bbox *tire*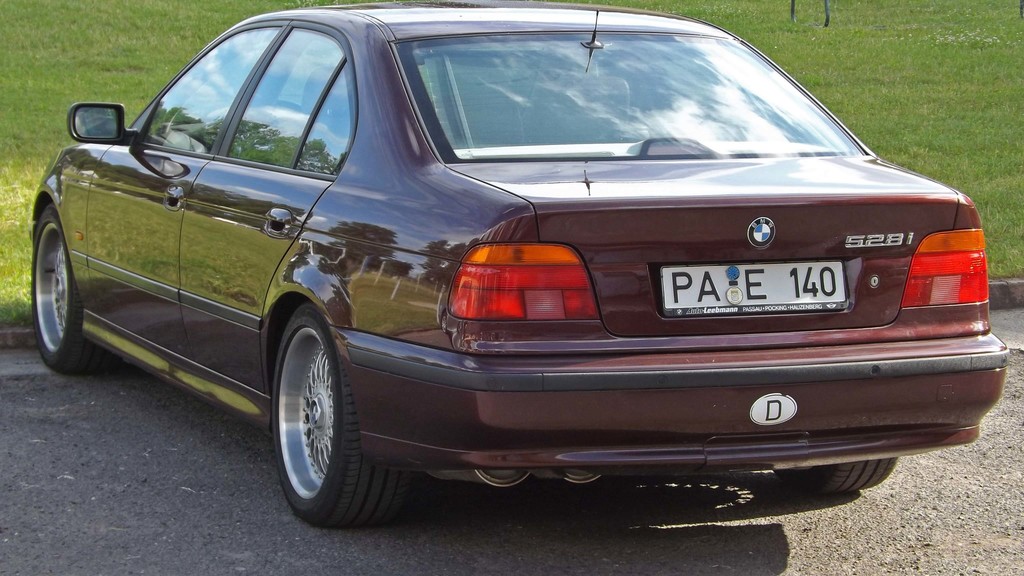
776/456/899/499
